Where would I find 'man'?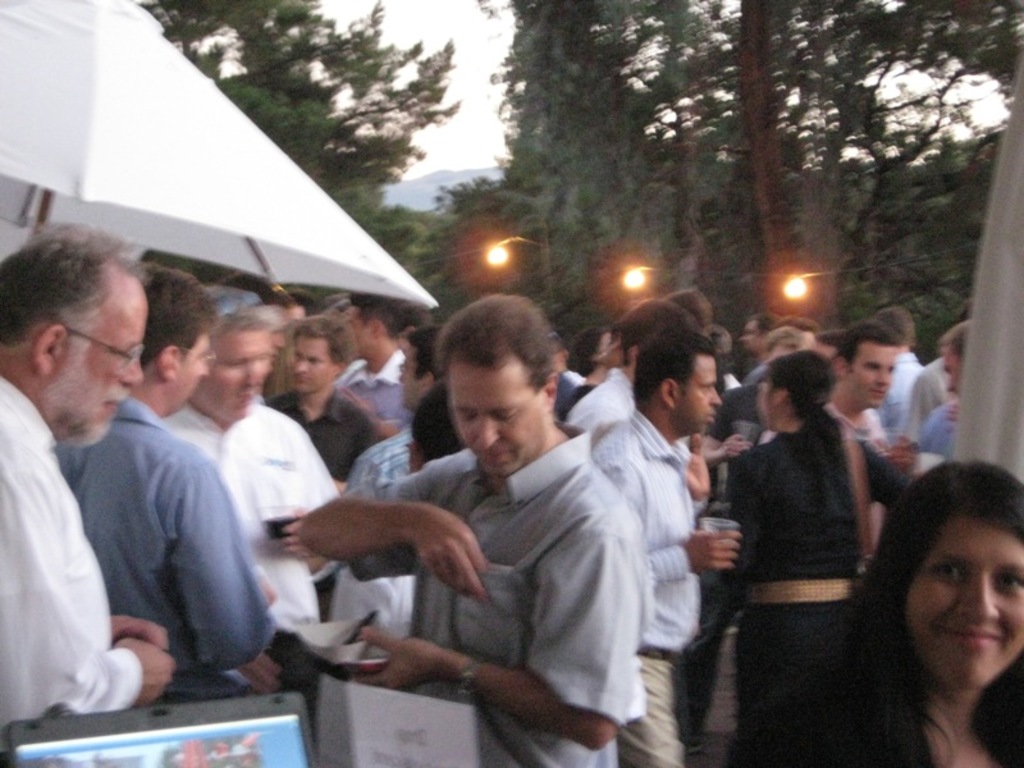
At box(259, 320, 388, 498).
